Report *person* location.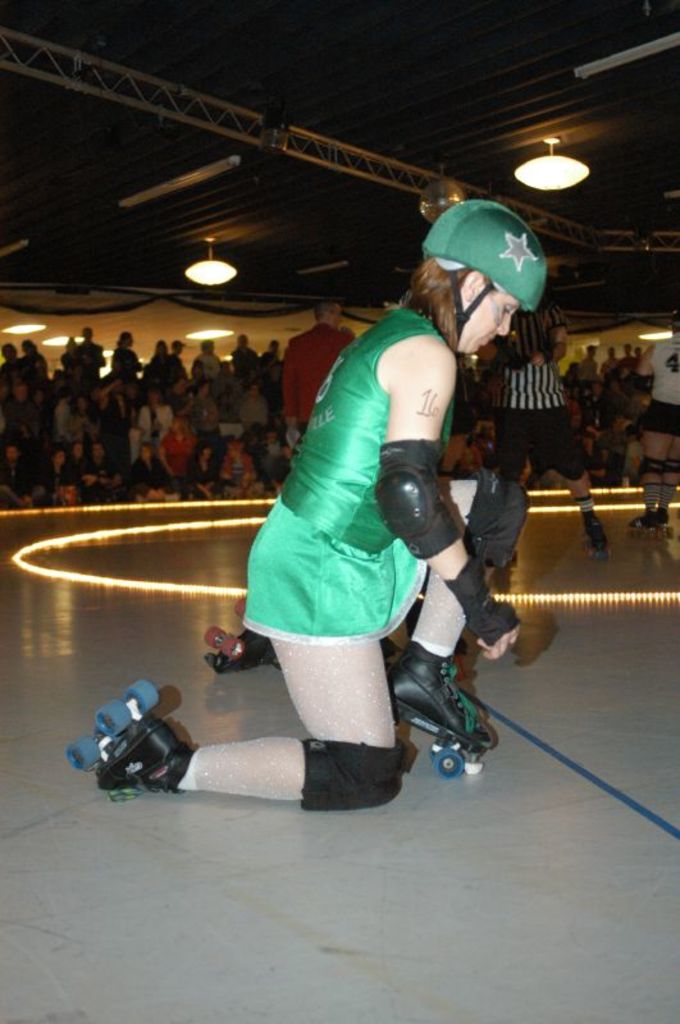
Report: [left=280, top=298, right=348, bottom=452].
